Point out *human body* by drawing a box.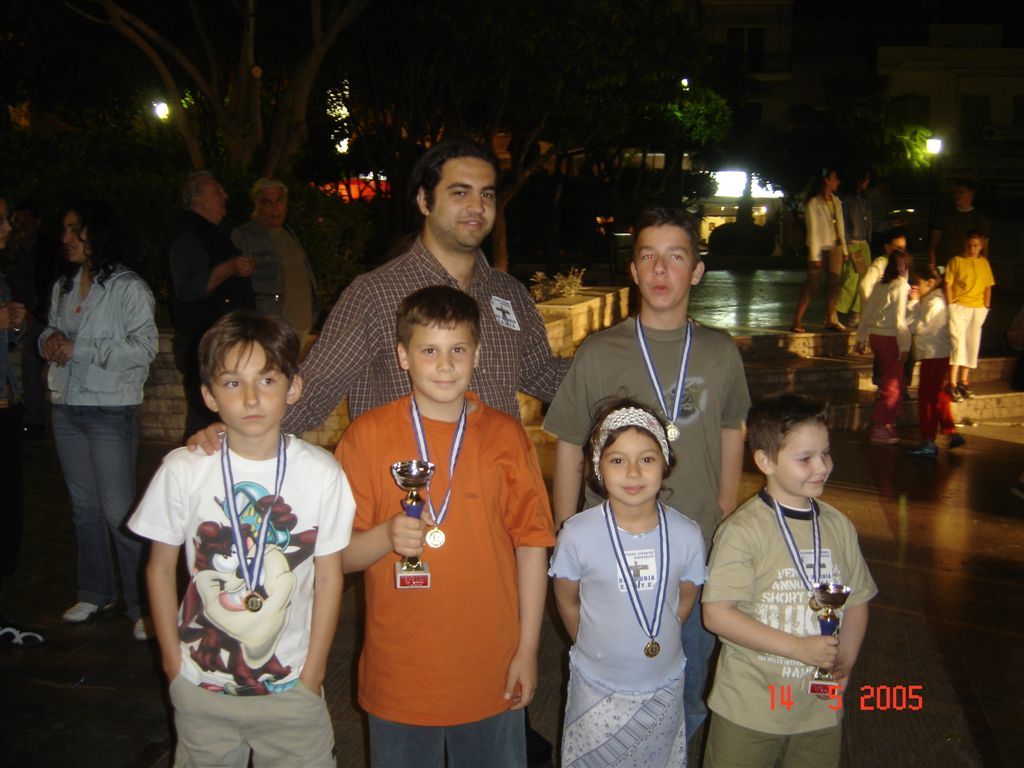
bbox(851, 276, 915, 445).
